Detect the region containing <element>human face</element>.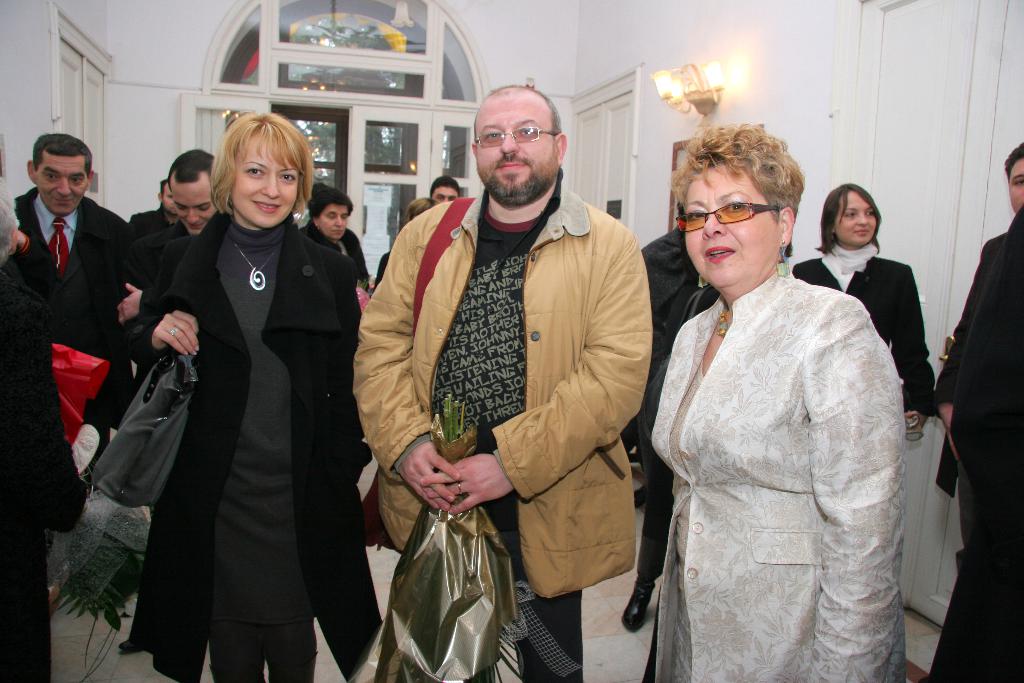
bbox=(835, 188, 877, 247).
